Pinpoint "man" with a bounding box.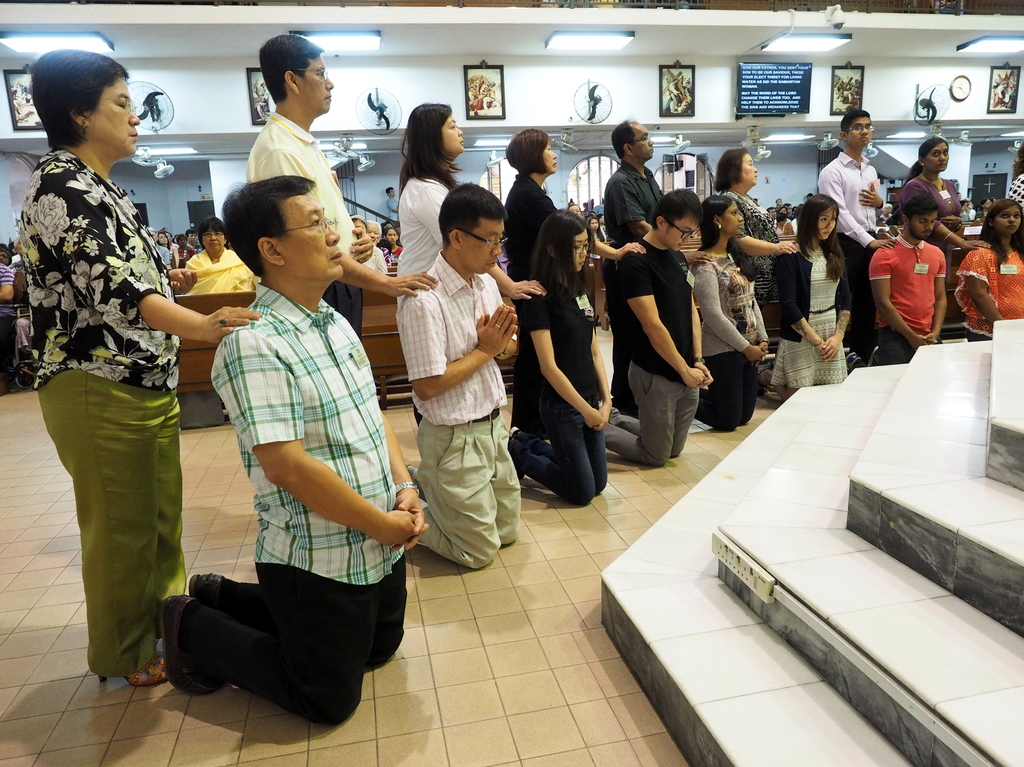
(766, 206, 777, 219).
